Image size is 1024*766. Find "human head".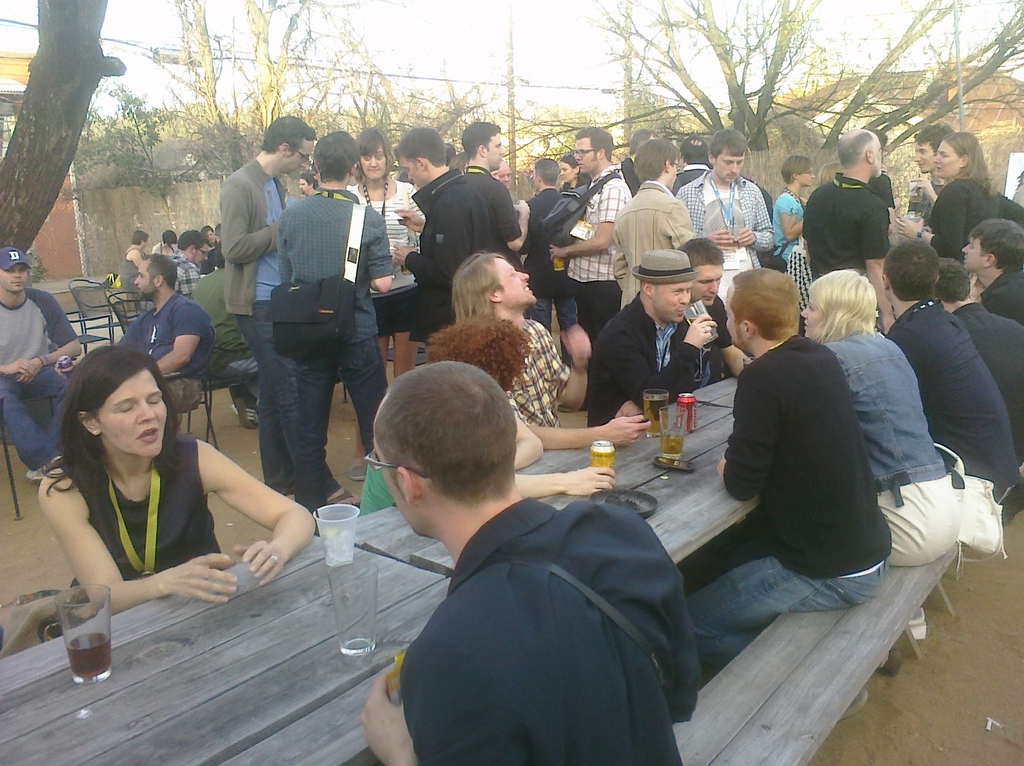
select_region(574, 124, 615, 173).
